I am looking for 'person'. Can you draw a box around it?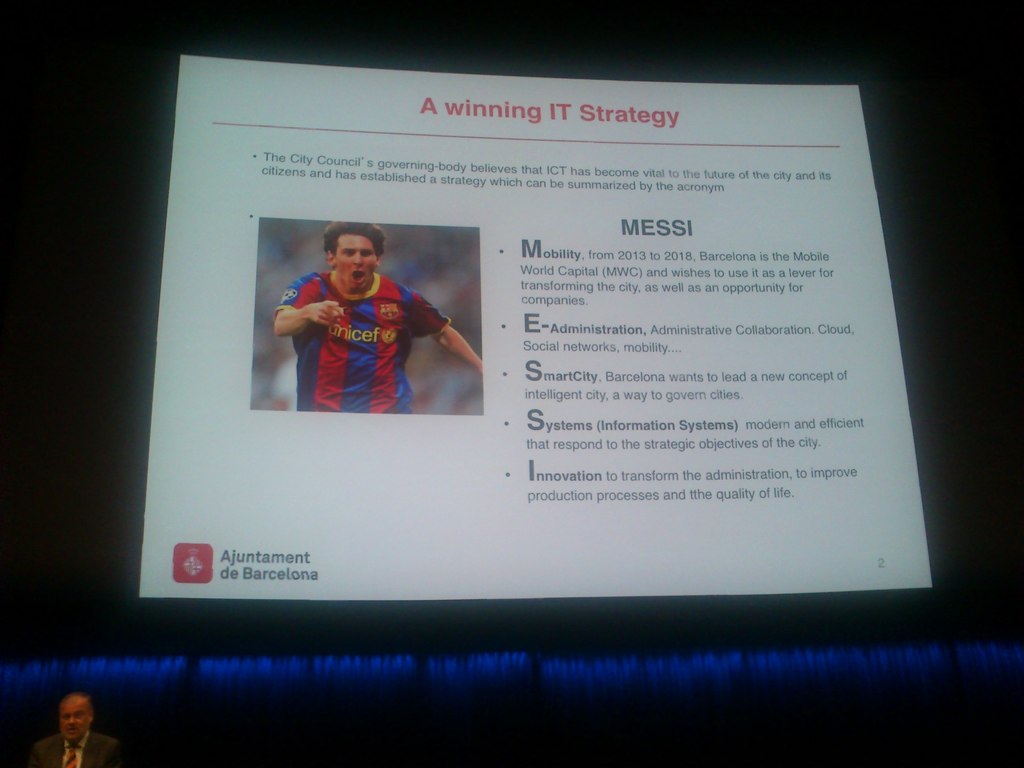
Sure, the bounding box is select_region(277, 205, 494, 422).
